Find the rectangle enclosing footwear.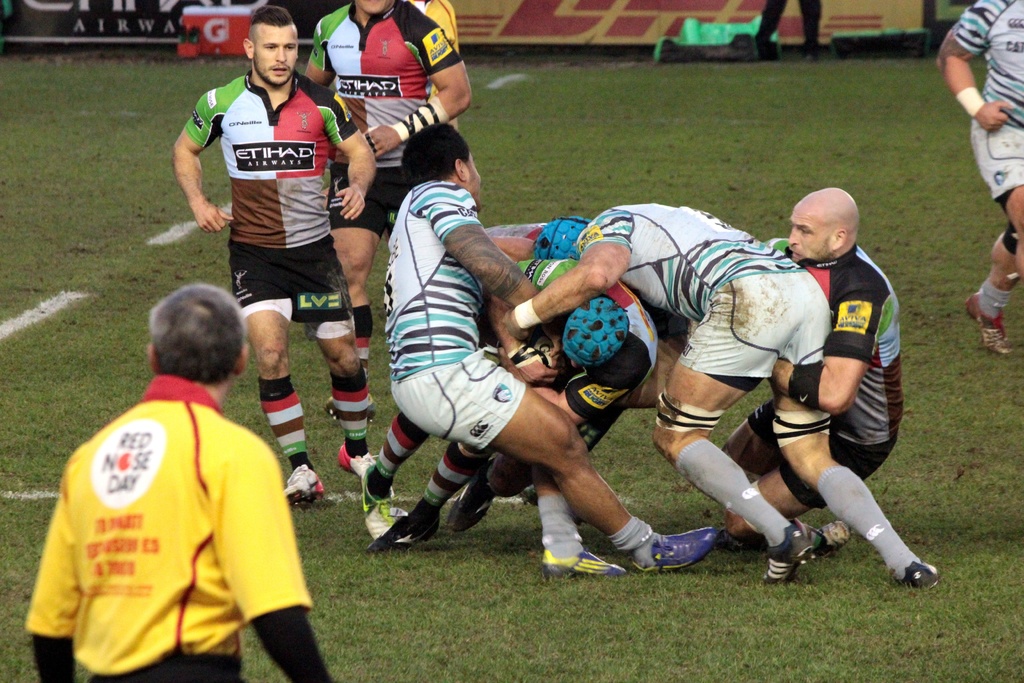
bbox=(966, 290, 1013, 355).
